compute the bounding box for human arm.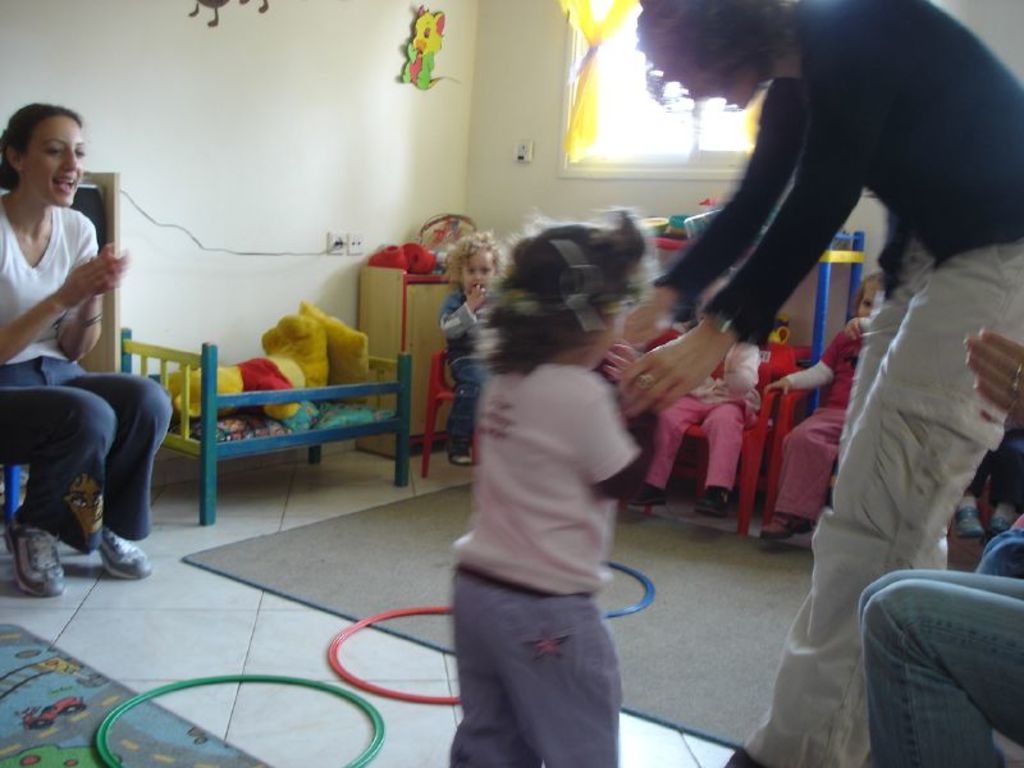
l=745, t=324, r=846, b=419.
